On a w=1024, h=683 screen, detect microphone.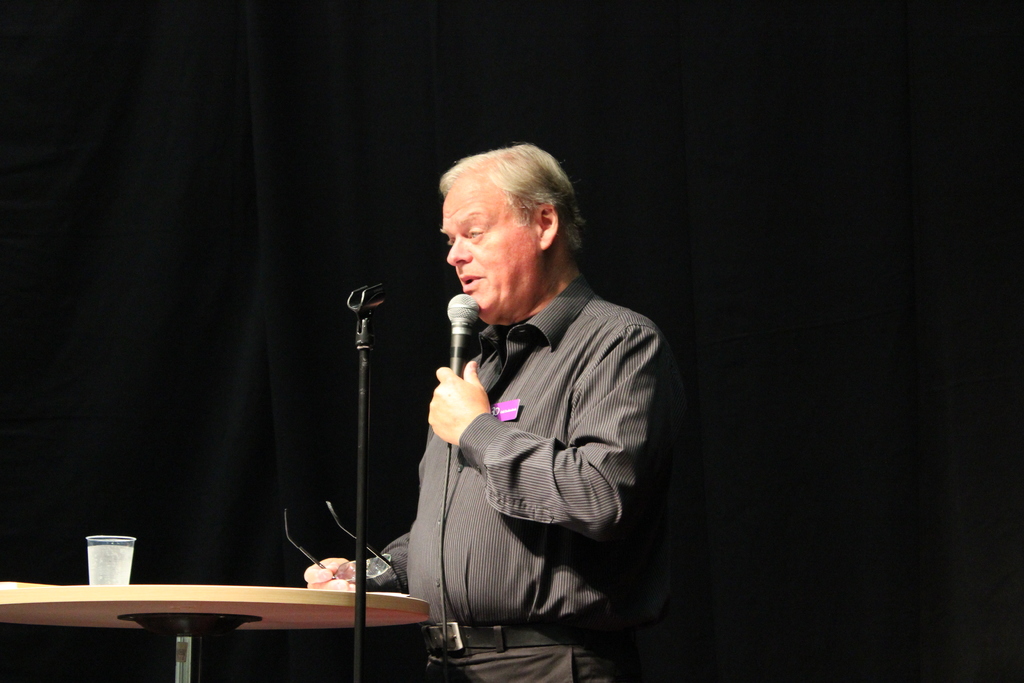
bbox=(446, 293, 480, 456).
